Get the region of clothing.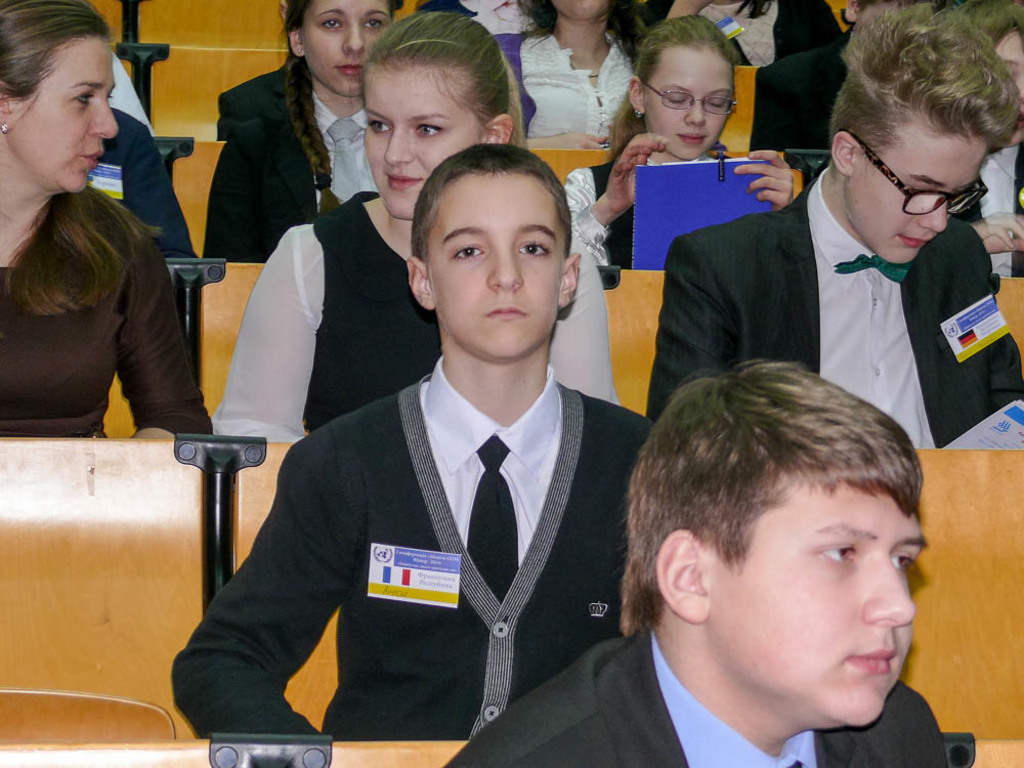
region(0, 185, 214, 444).
